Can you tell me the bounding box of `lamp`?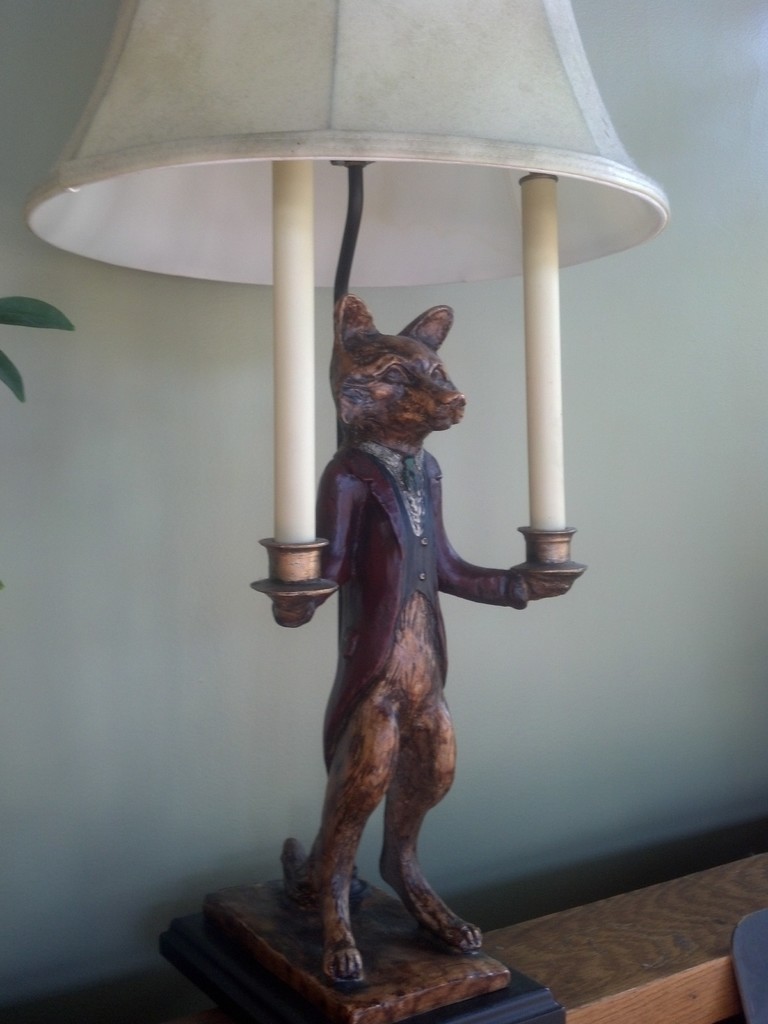
box(68, 17, 658, 923).
